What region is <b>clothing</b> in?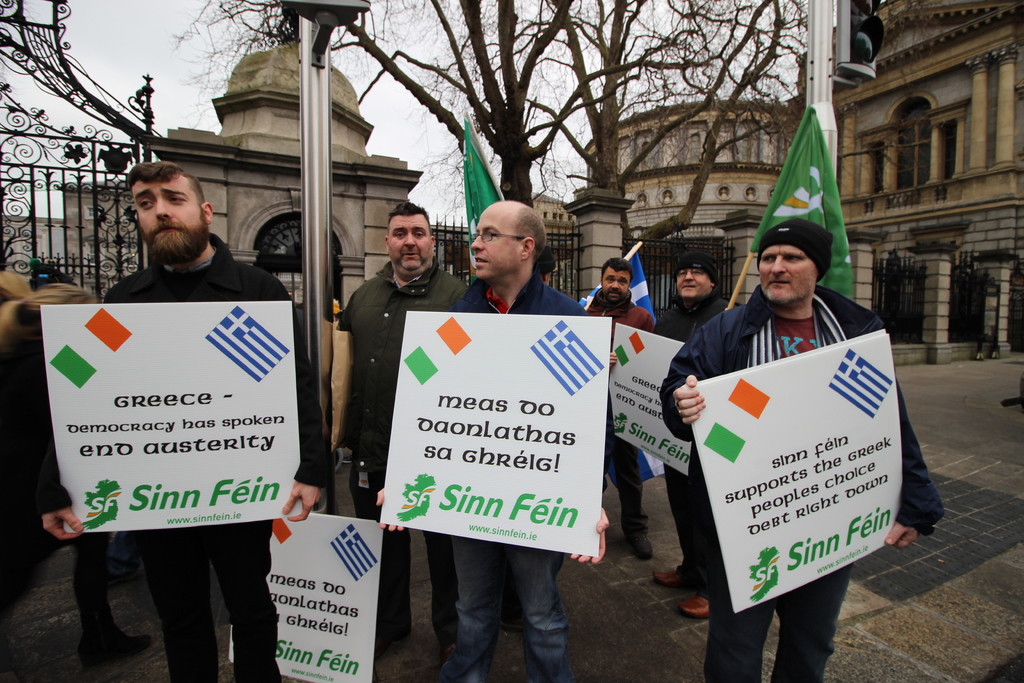
pyautogui.locateOnScreen(654, 277, 941, 682).
